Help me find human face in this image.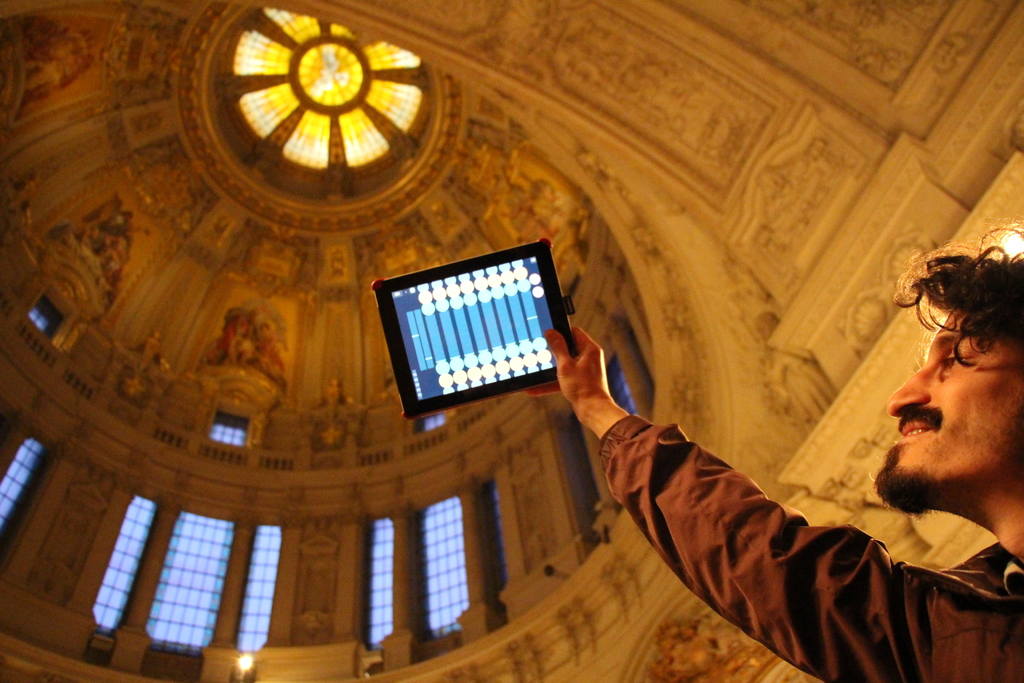
Found it: (872, 309, 1023, 501).
